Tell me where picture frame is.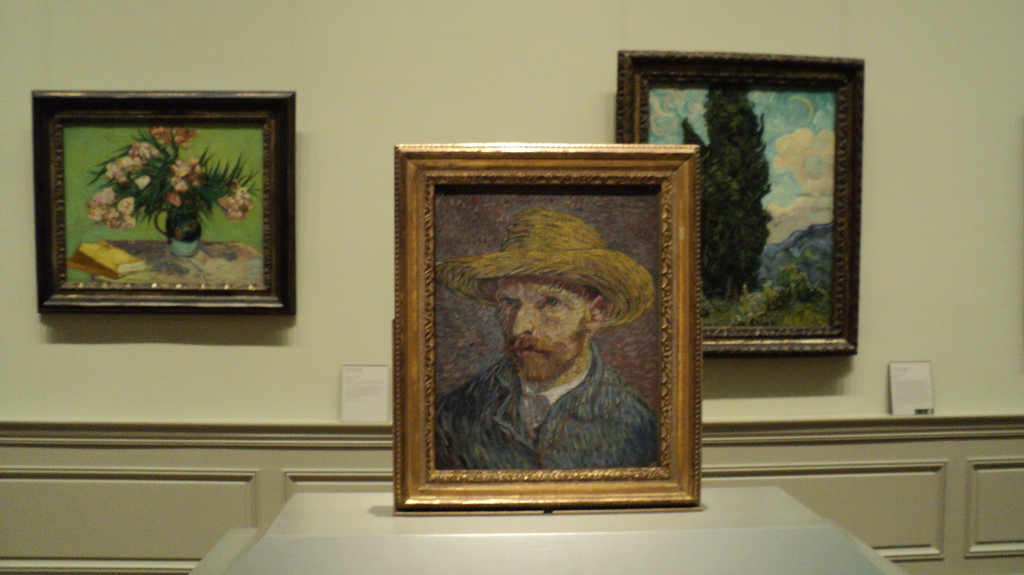
picture frame is at region(612, 49, 865, 354).
